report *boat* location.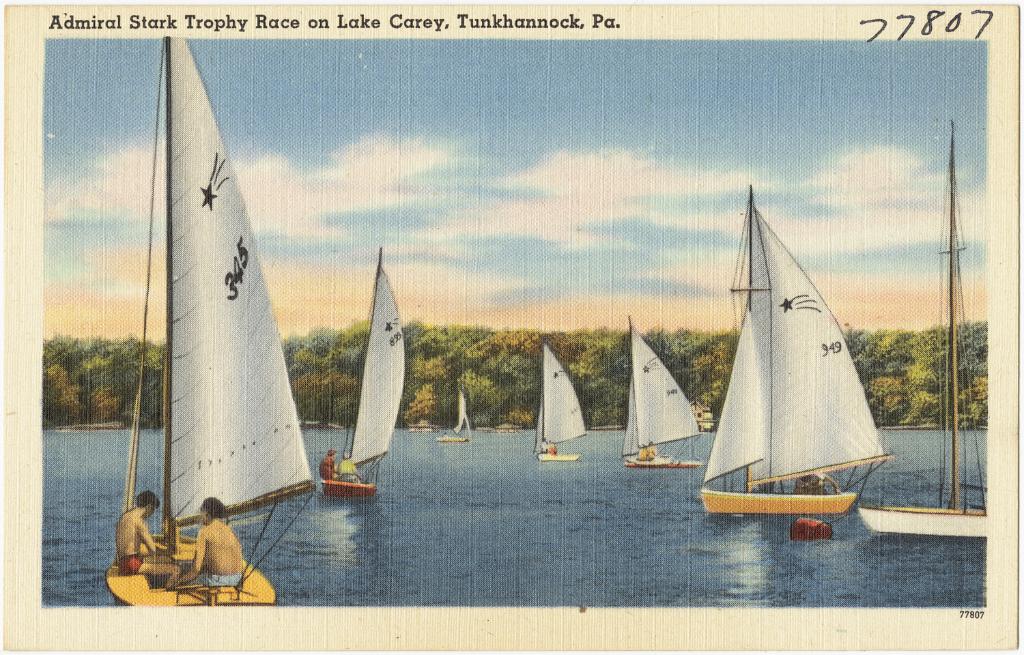
Report: select_region(526, 326, 595, 465).
